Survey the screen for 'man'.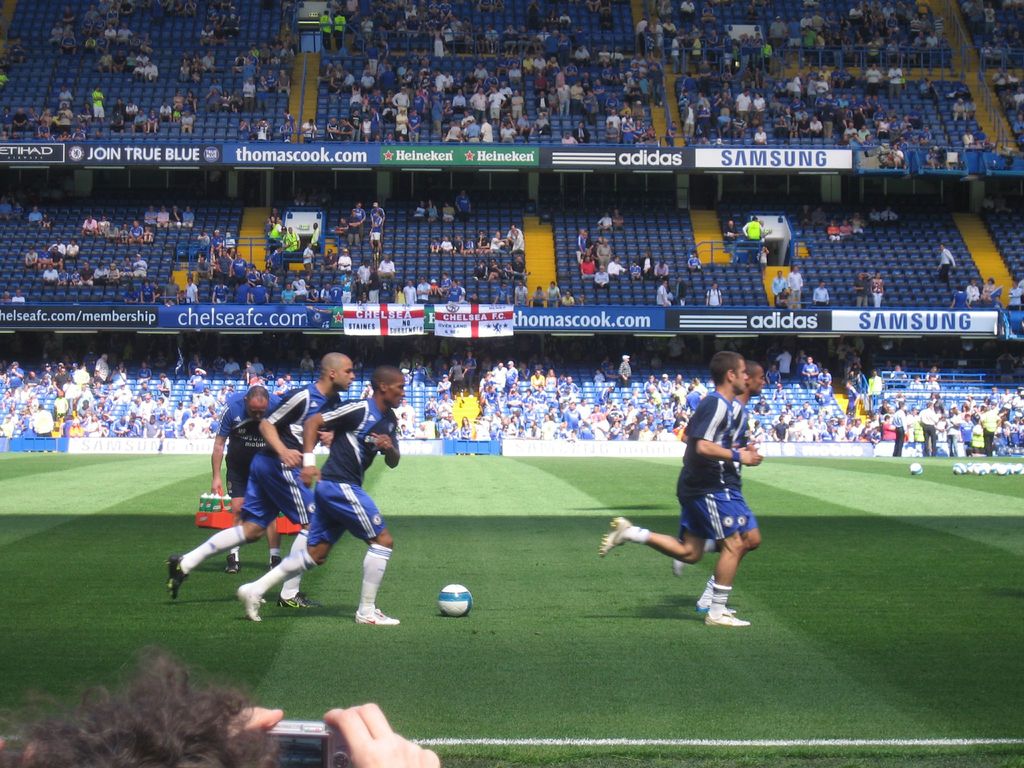
Survey found: (618,355,632,387).
